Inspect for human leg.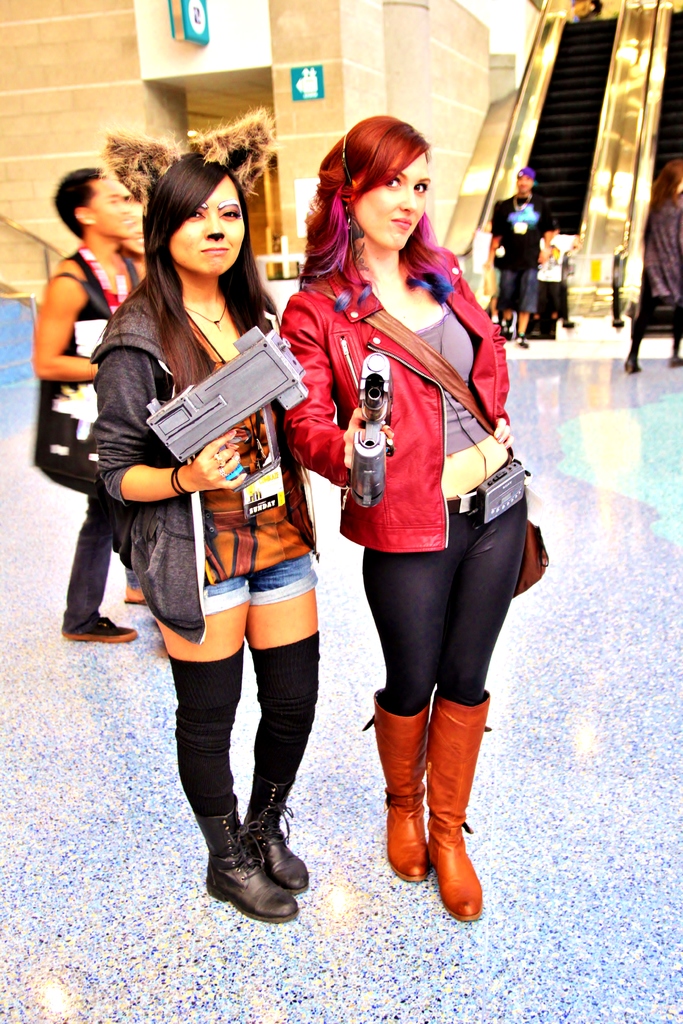
Inspection: [x1=516, y1=261, x2=534, y2=345].
